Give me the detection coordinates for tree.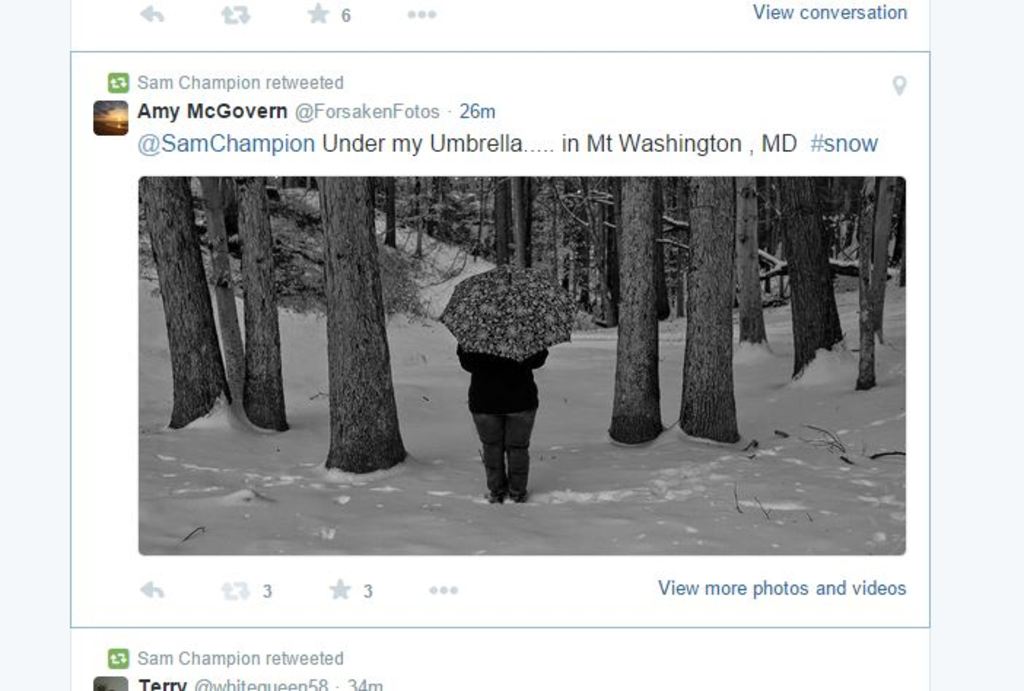
[left=143, top=171, right=226, bottom=414].
